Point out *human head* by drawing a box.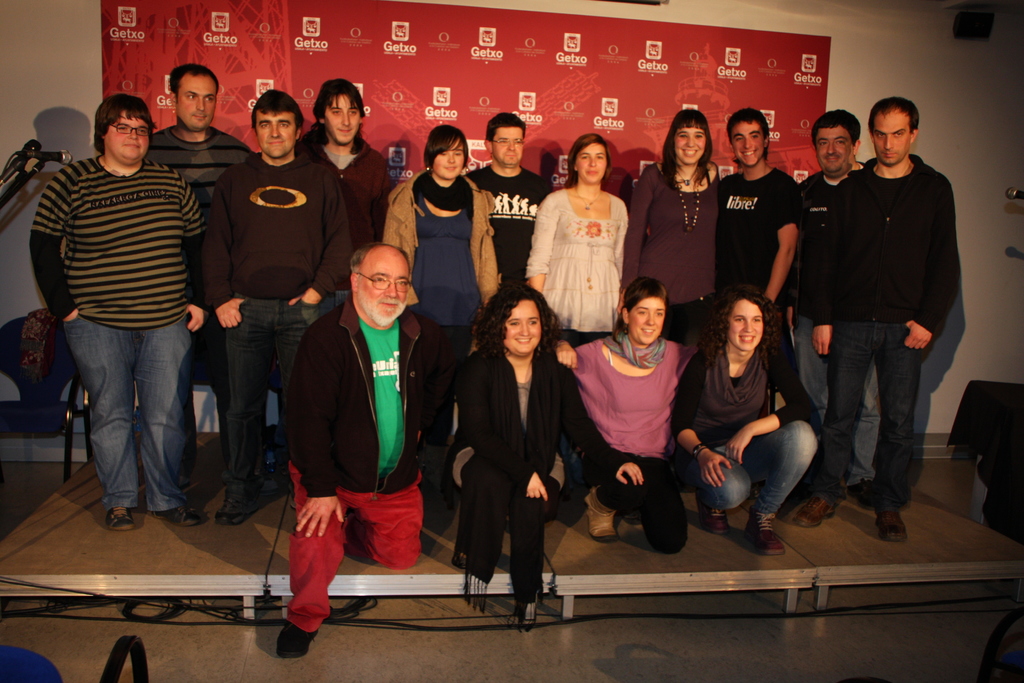
region(813, 110, 862, 174).
